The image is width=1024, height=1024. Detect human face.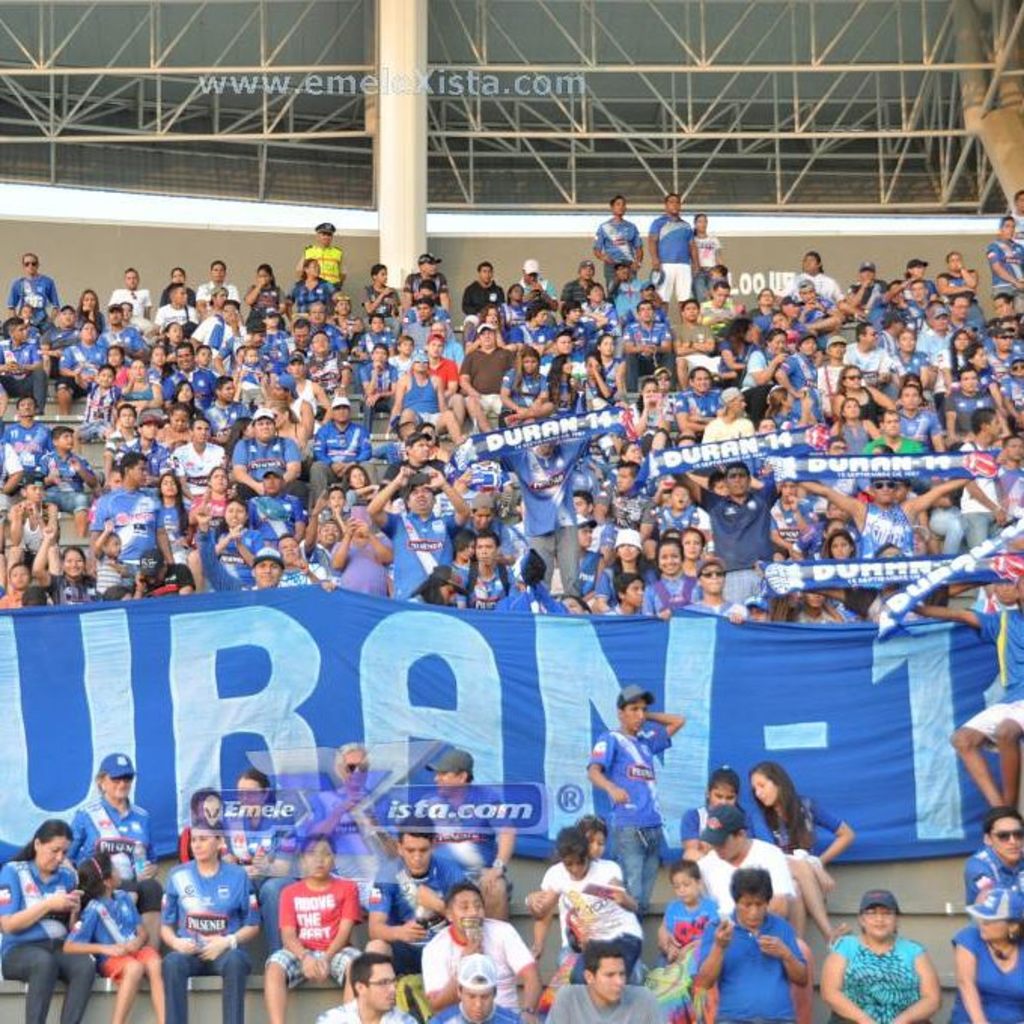
Detection: [x1=367, y1=962, x2=396, y2=1009].
